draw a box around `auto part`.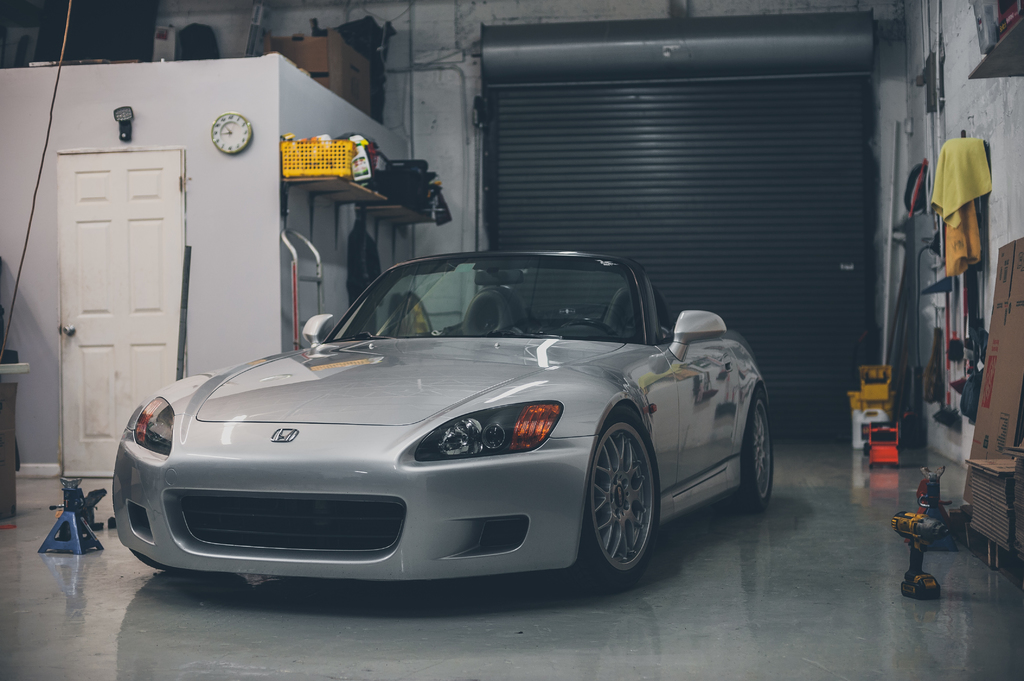
[397, 467, 589, 587].
